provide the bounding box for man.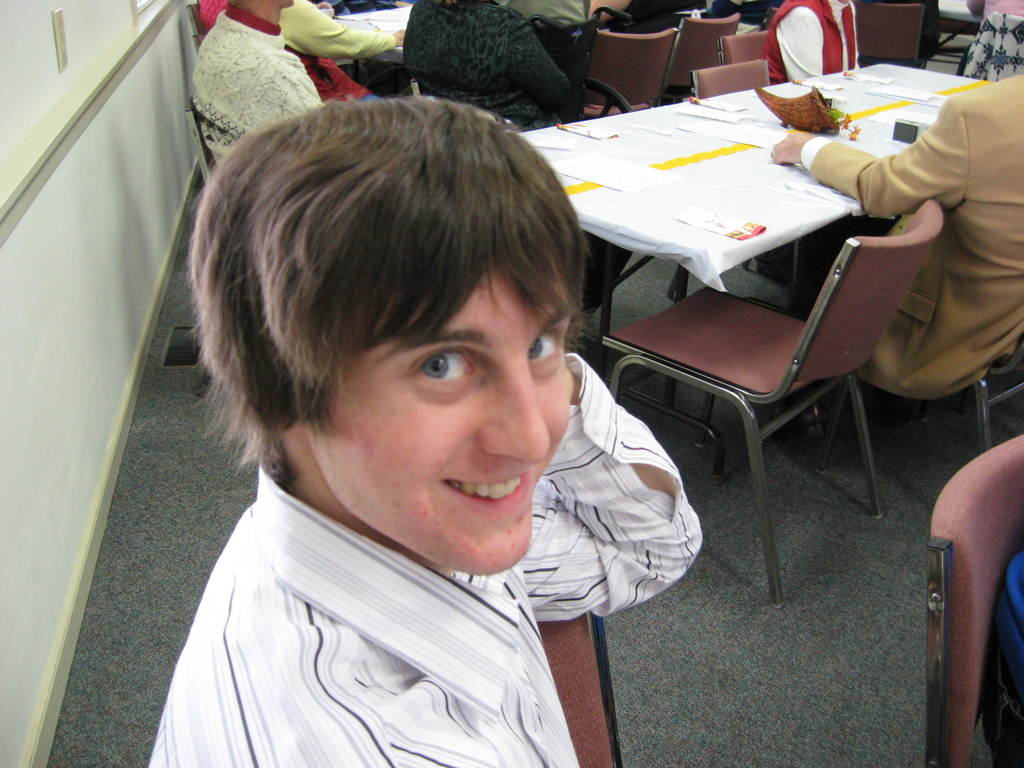
(186, 0, 324, 160).
